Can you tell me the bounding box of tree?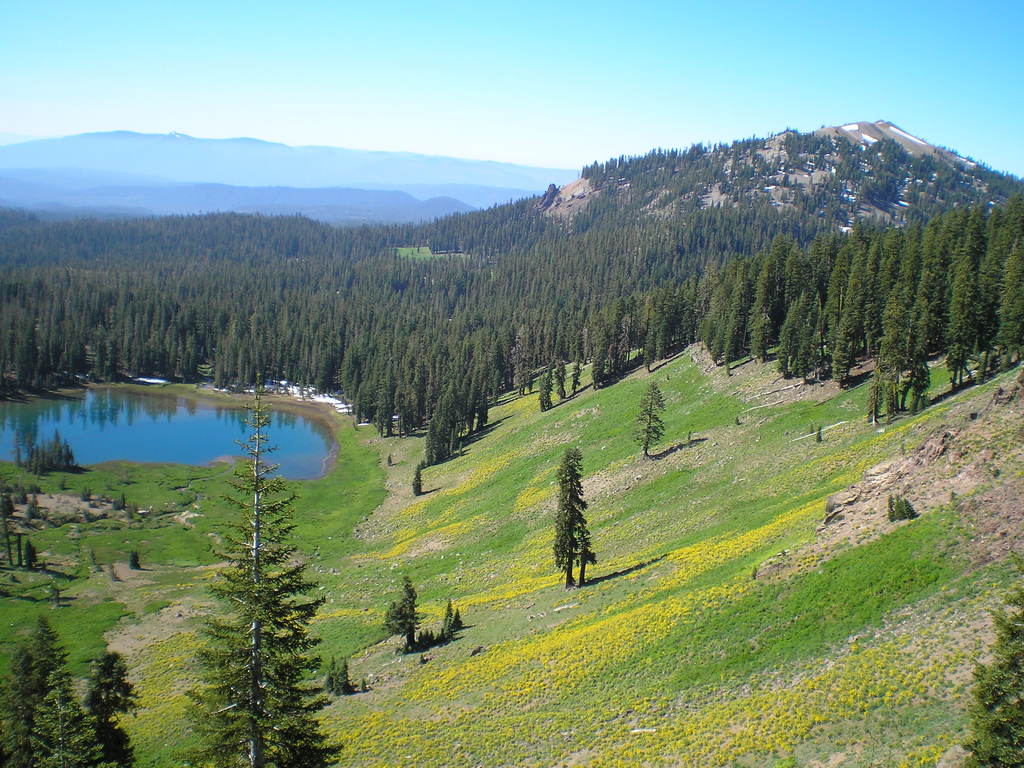
0:488:15:516.
